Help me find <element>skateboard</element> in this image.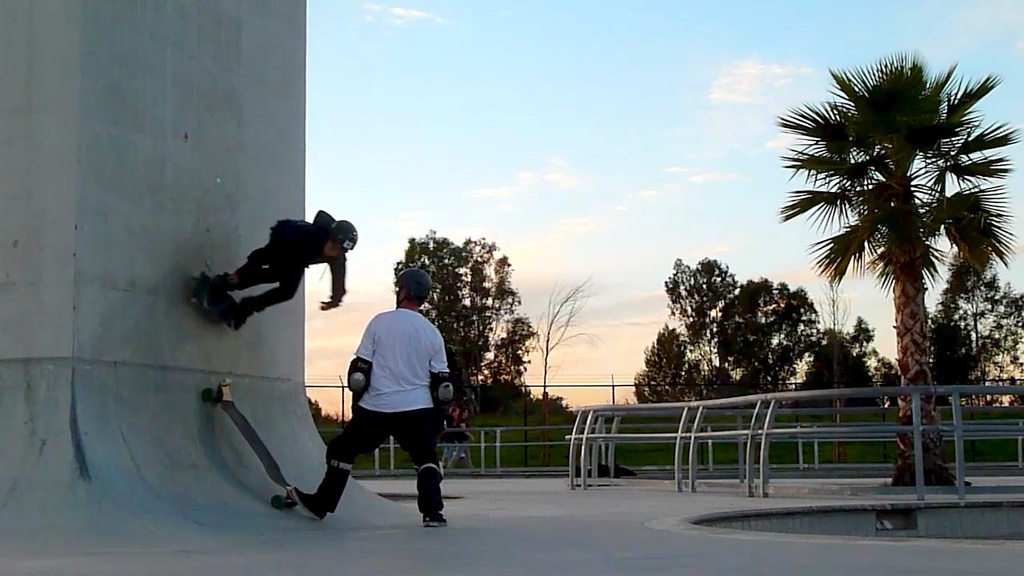
Found it: 198/366/328/511.
